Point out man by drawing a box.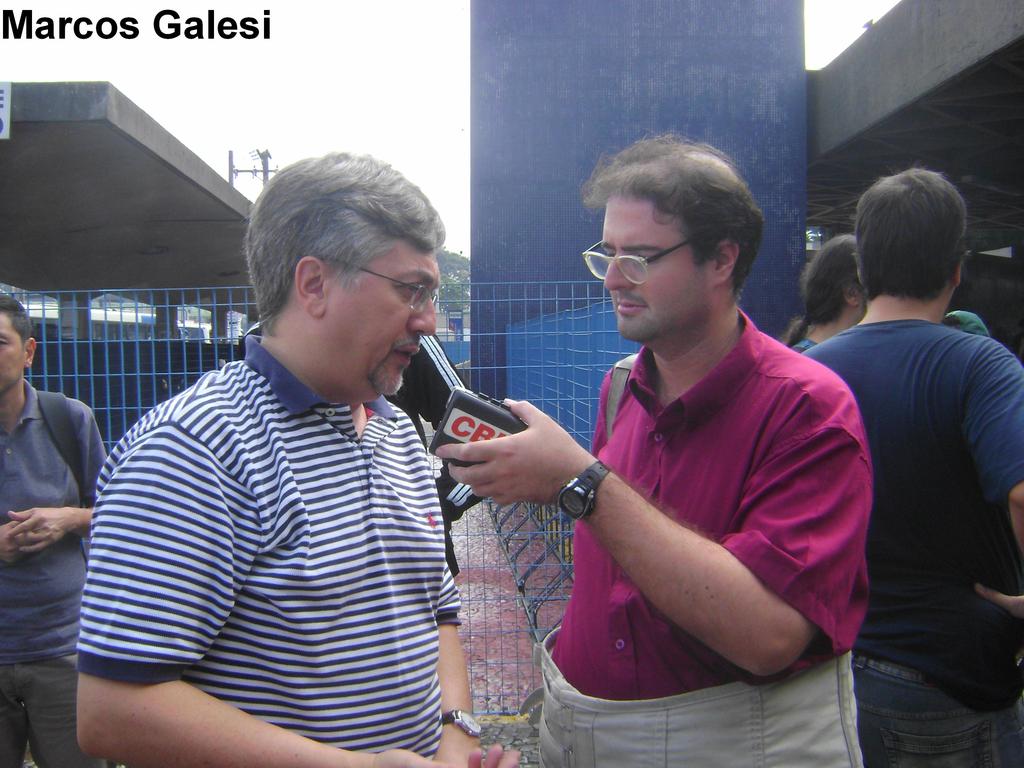
bbox(792, 160, 1023, 767).
